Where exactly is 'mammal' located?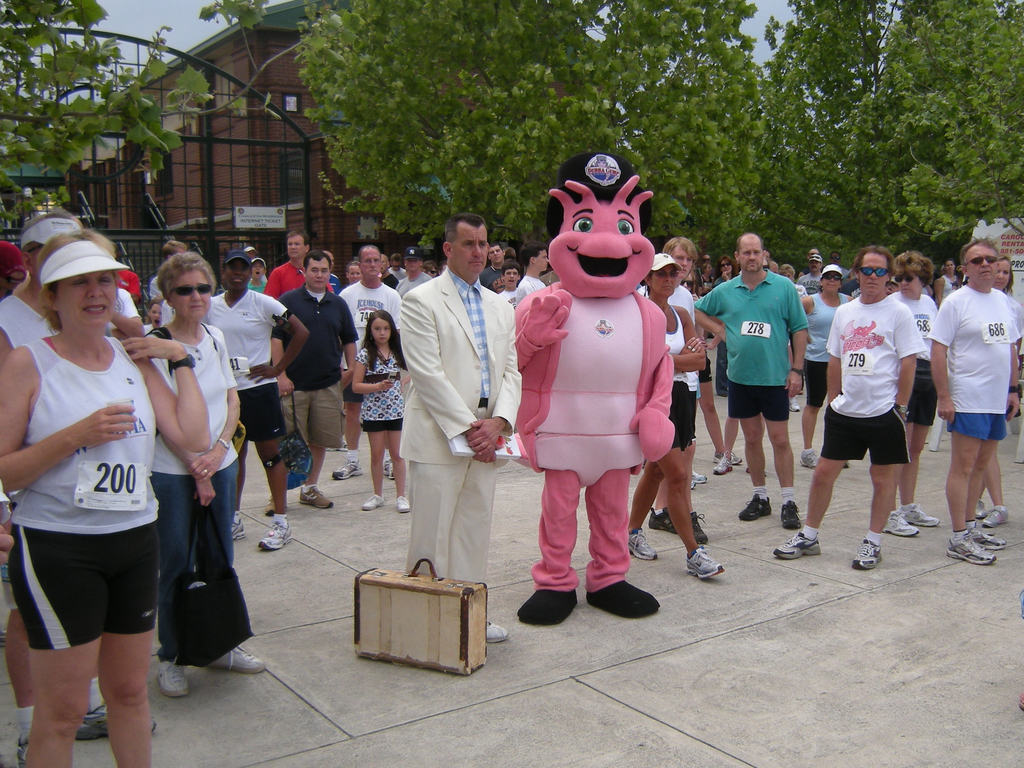
Its bounding box is {"x1": 399, "y1": 216, "x2": 524, "y2": 646}.
